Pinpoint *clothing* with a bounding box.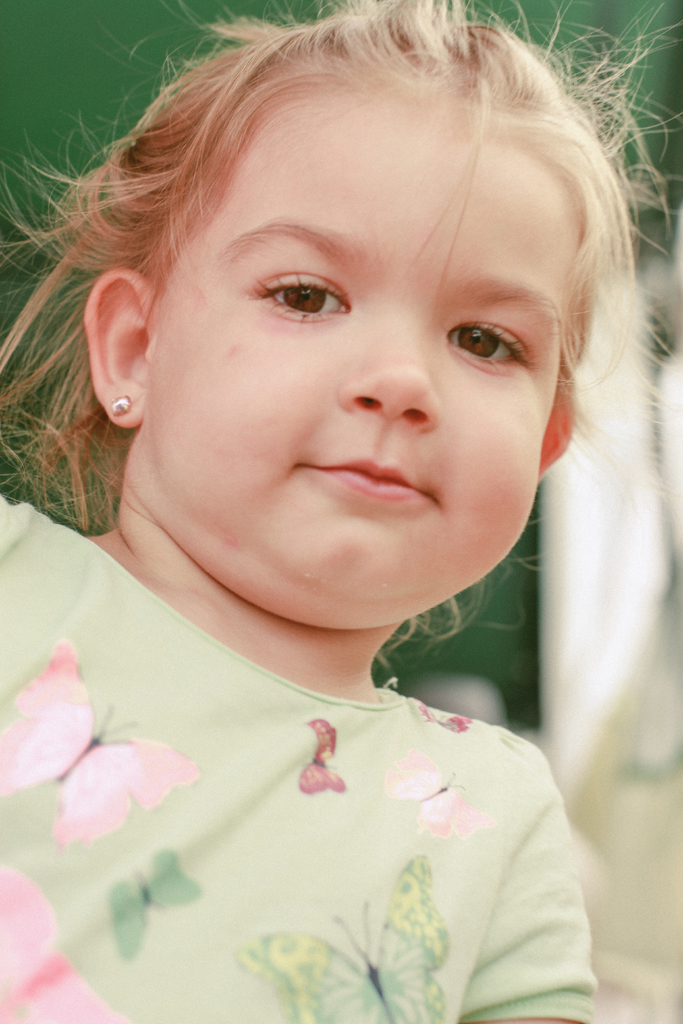
40/602/621/997.
